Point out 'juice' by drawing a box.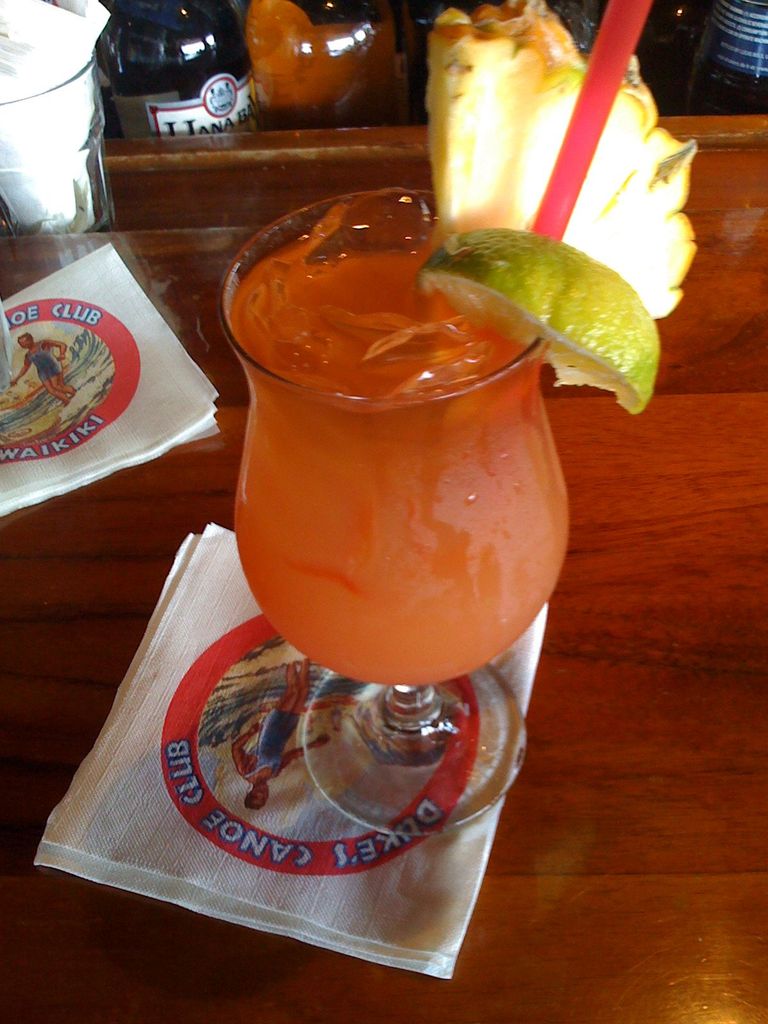
<region>216, 225, 618, 714</region>.
